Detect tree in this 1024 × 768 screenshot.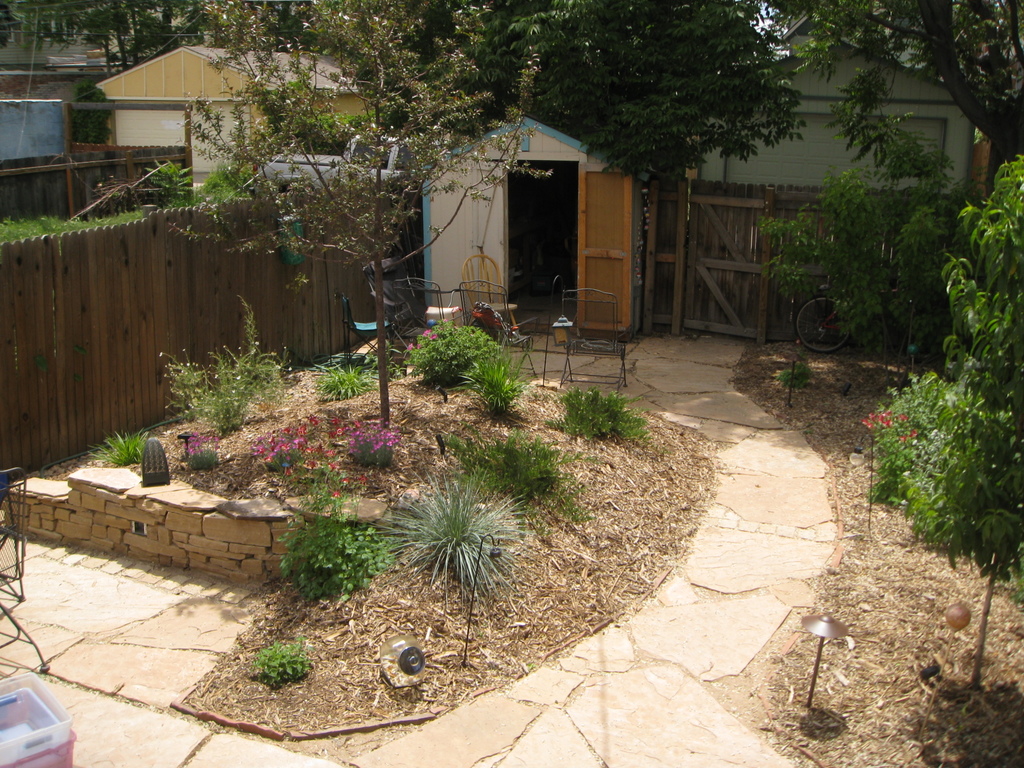
Detection: [181,0,548,433].
